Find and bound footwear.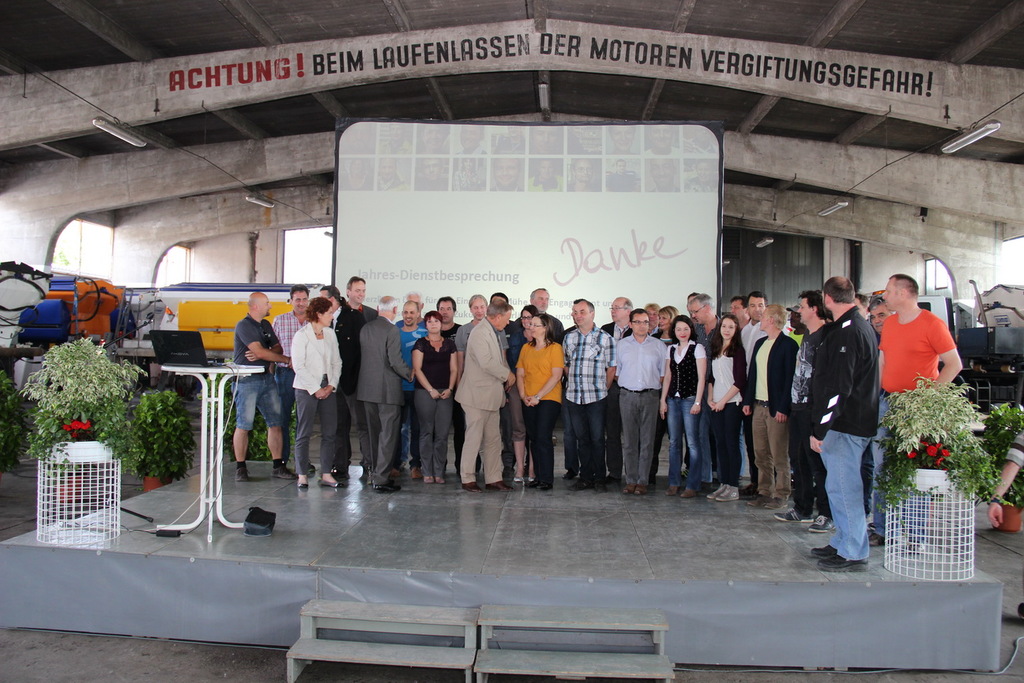
Bound: x1=232 y1=465 x2=254 y2=482.
